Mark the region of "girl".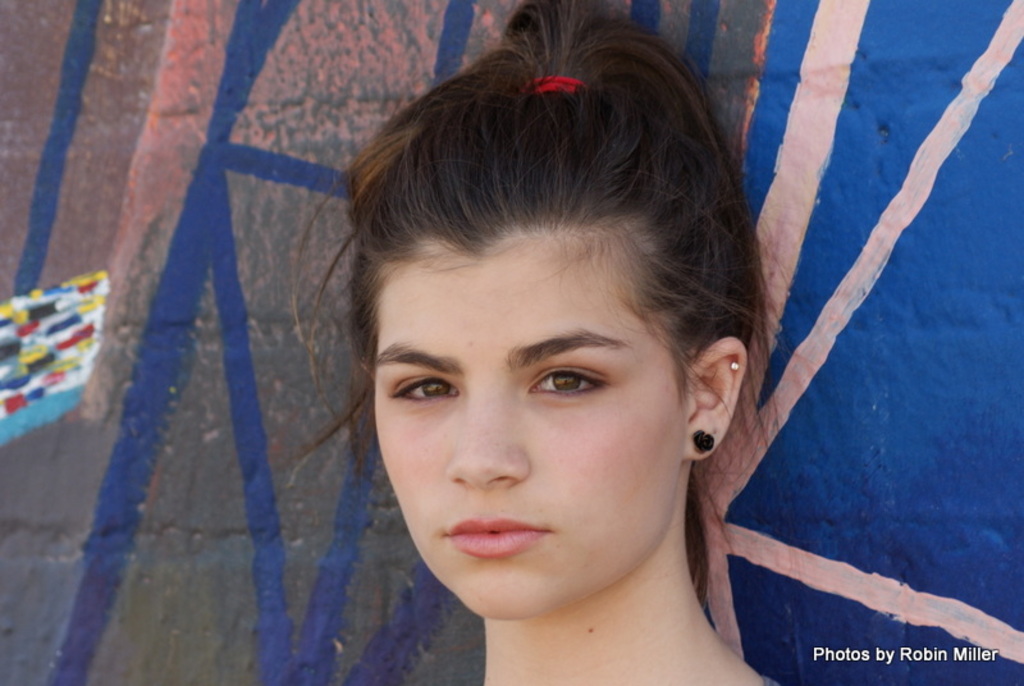
Region: locate(292, 0, 803, 685).
